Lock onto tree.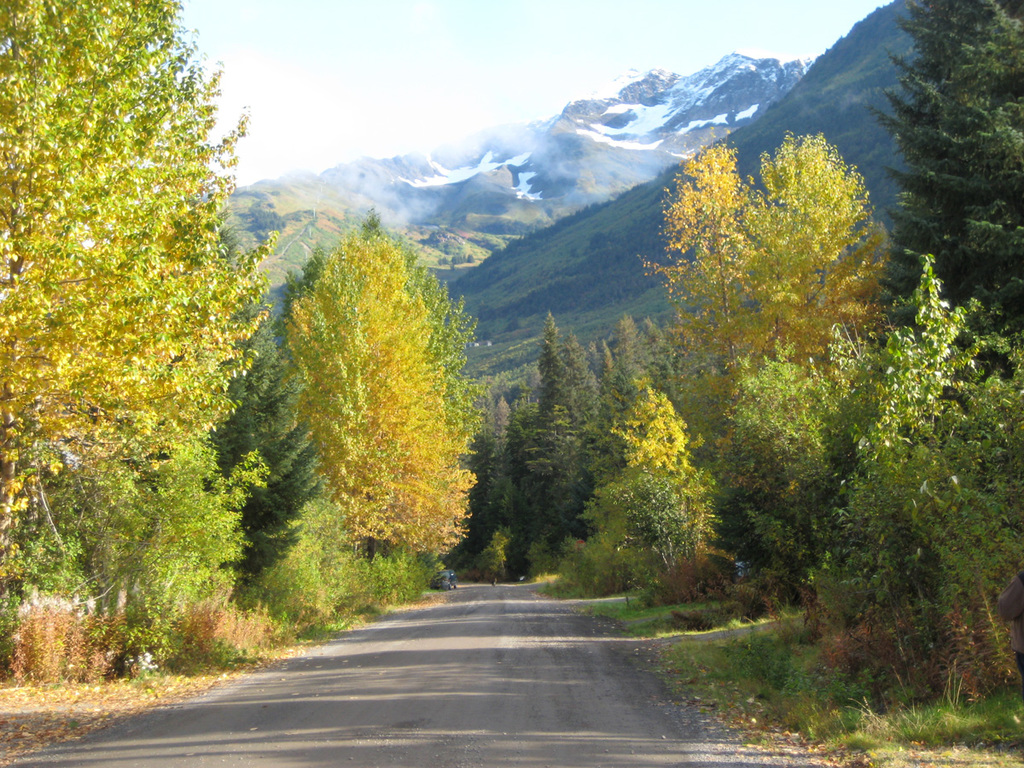
Locked: rect(12, 9, 266, 646).
